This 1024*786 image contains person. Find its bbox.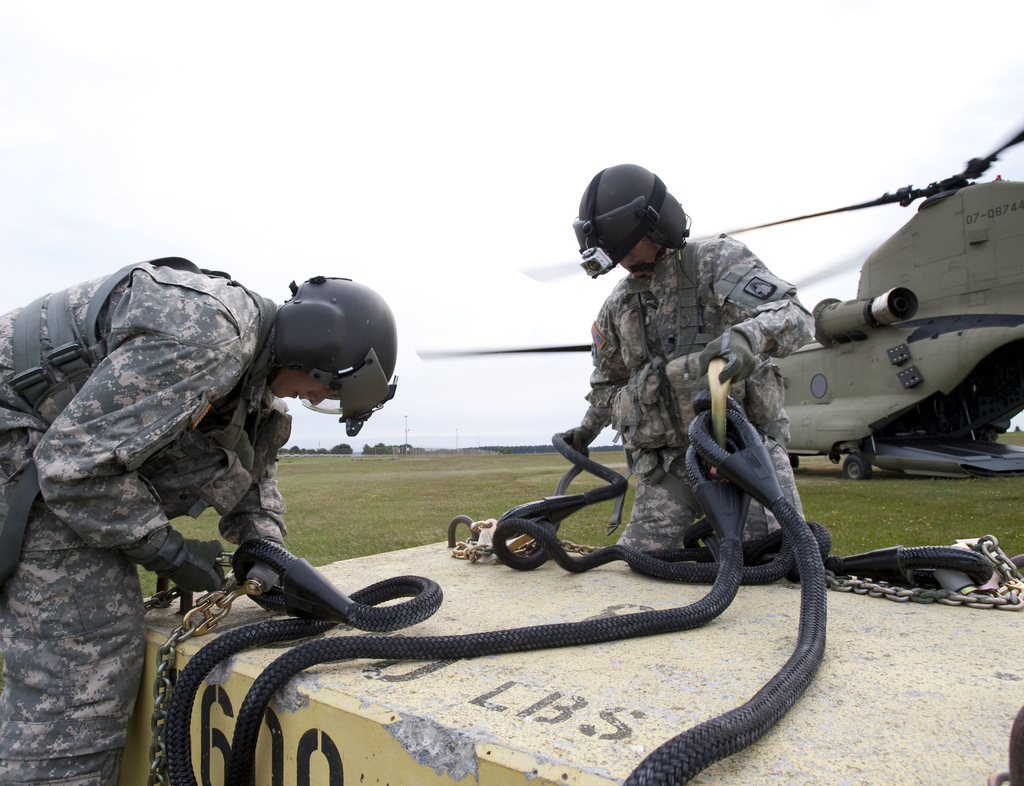
(26, 232, 358, 740).
